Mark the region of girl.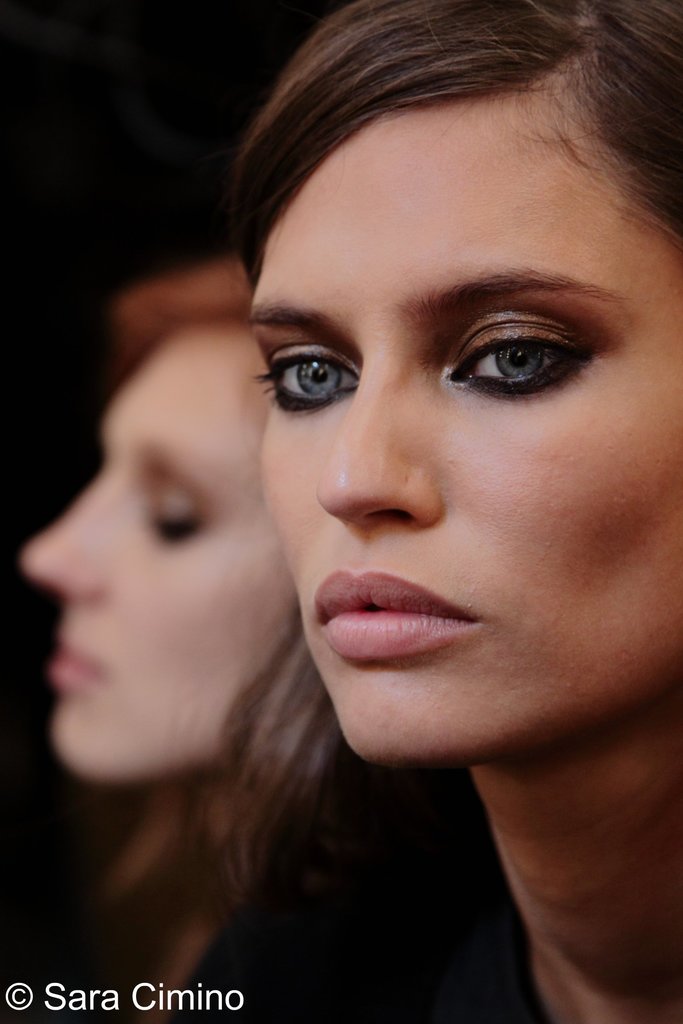
Region: 197,0,680,1018.
